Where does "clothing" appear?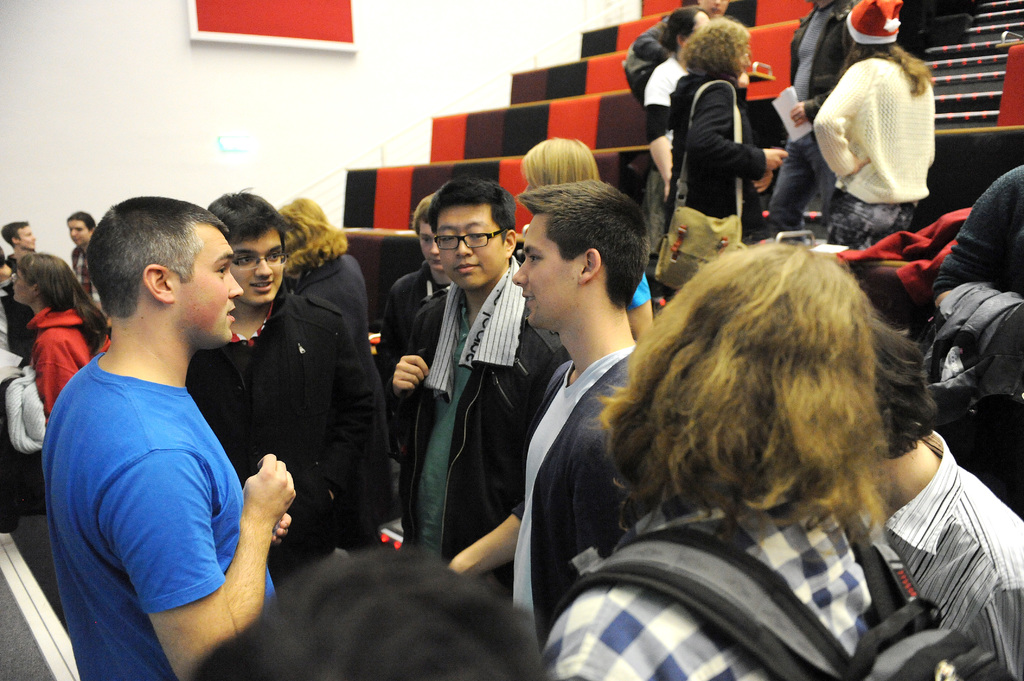
Appears at [left=76, top=237, right=118, bottom=338].
